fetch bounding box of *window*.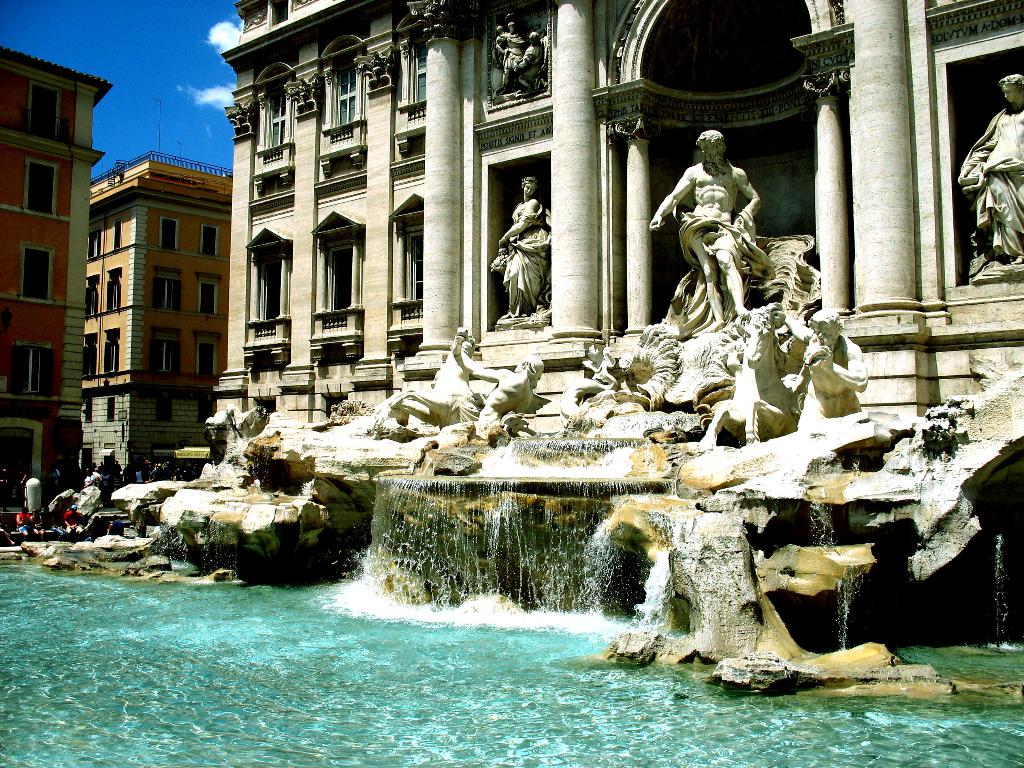
Bbox: locate(313, 211, 365, 368).
